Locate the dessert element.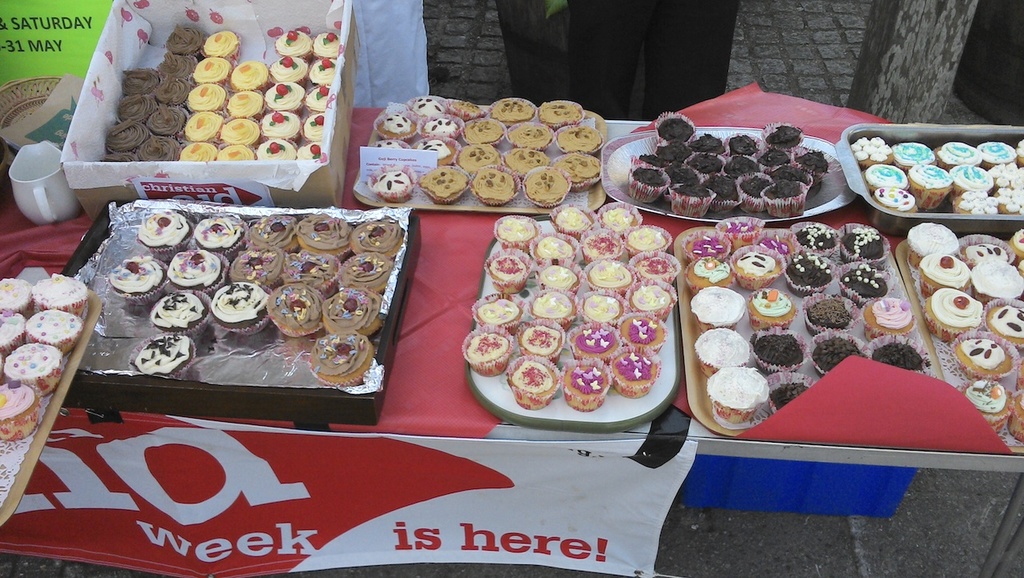
Element bbox: 145,102,193,140.
